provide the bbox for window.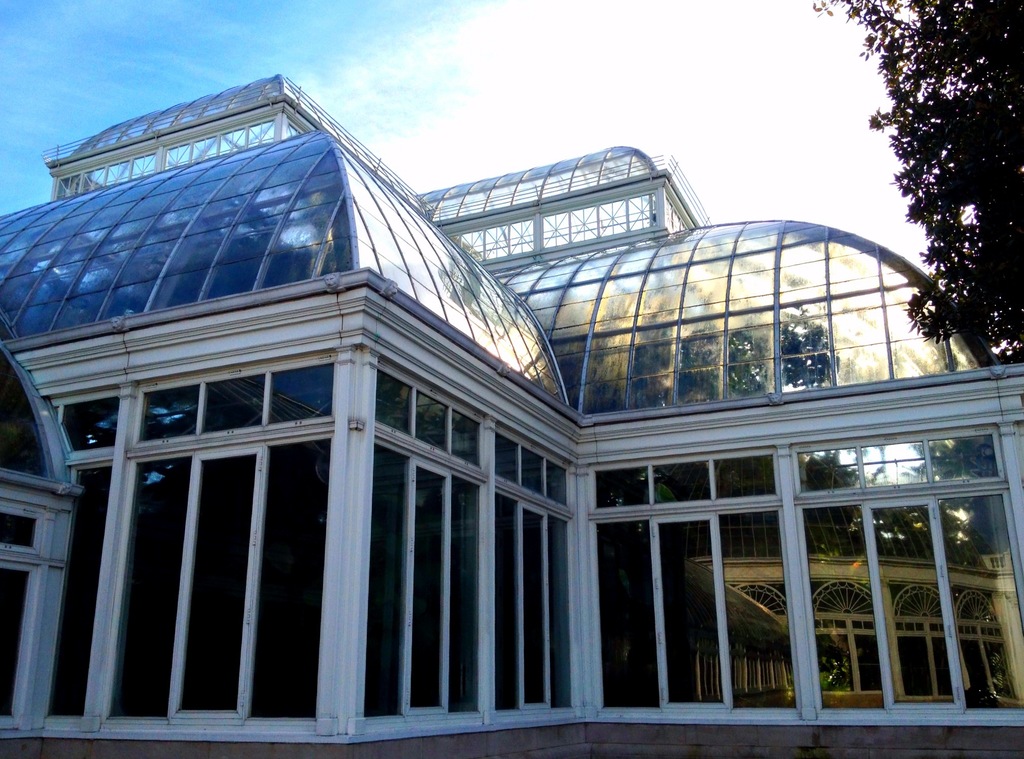
rect(410, 459, 447, 714).
